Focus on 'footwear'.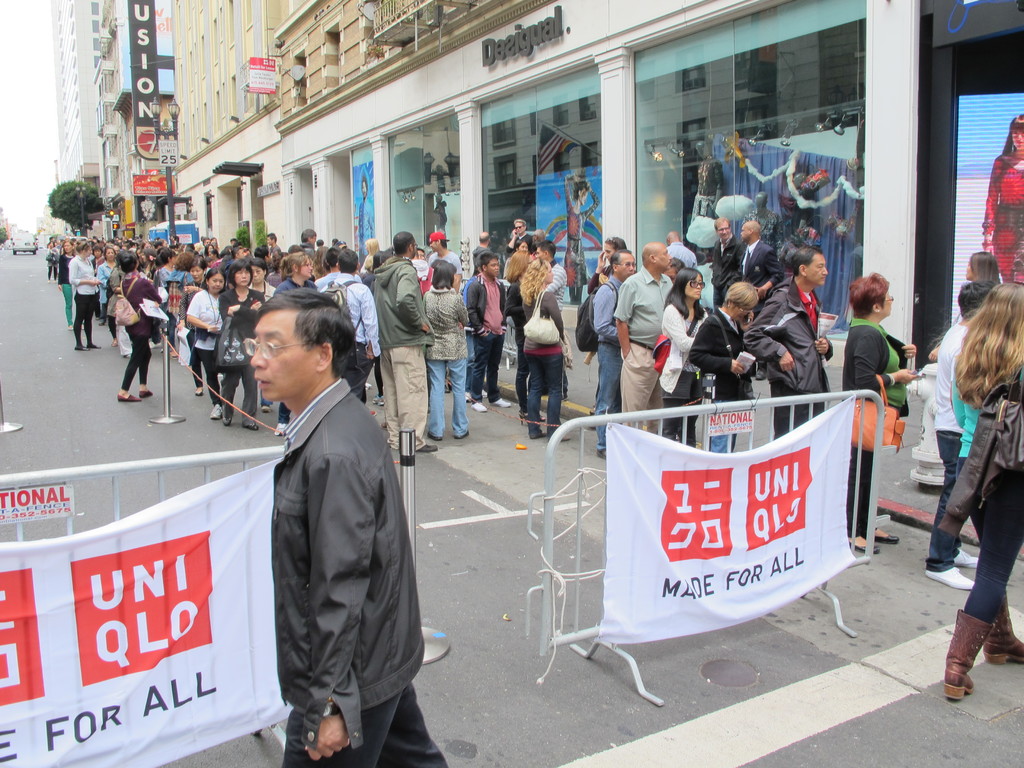
Focused at x1=211 y1=395 x2=223 y2=421.
